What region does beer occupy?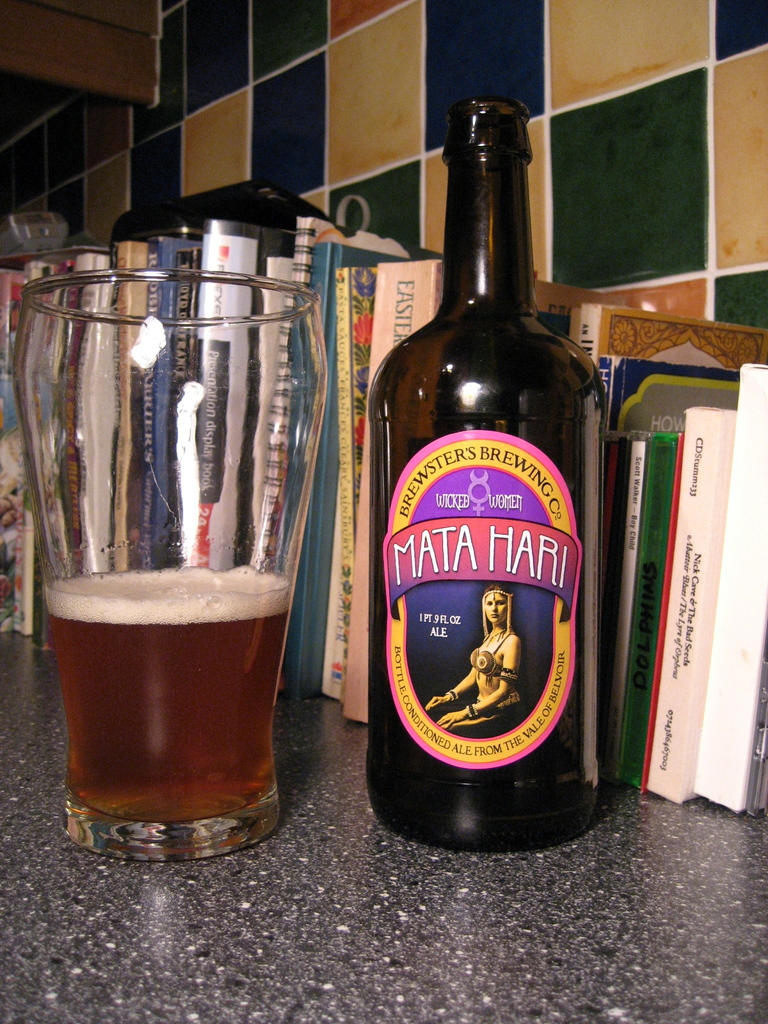
(left=15, top=267, right=318, bottom=835).
